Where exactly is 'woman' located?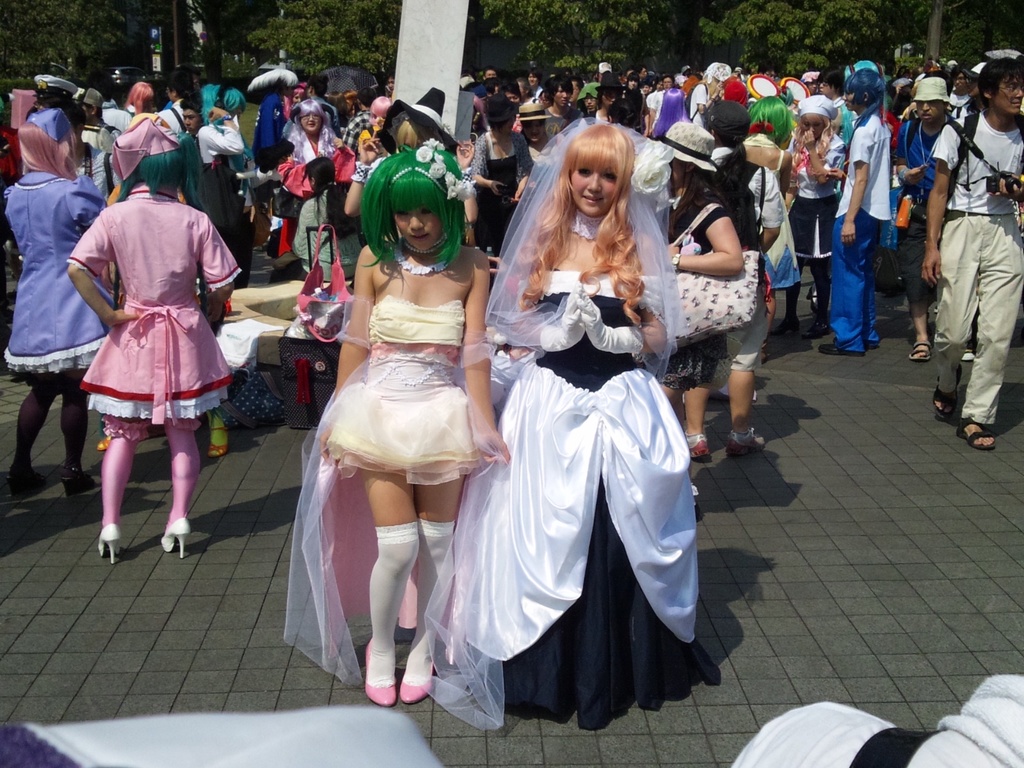
Its bounding box is 653, 87, 690, 138.
